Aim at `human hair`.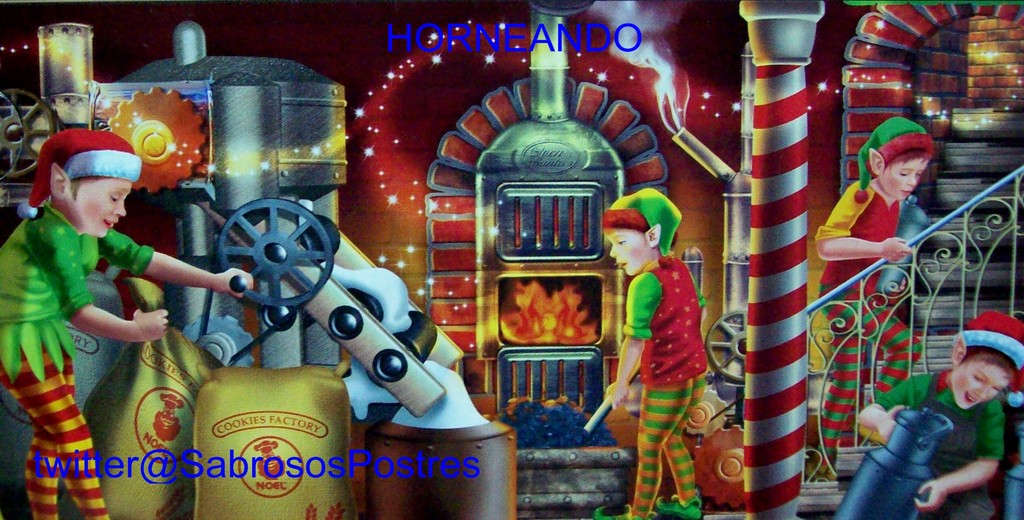
Aimed at Rect(67, 175, 83, 200).
